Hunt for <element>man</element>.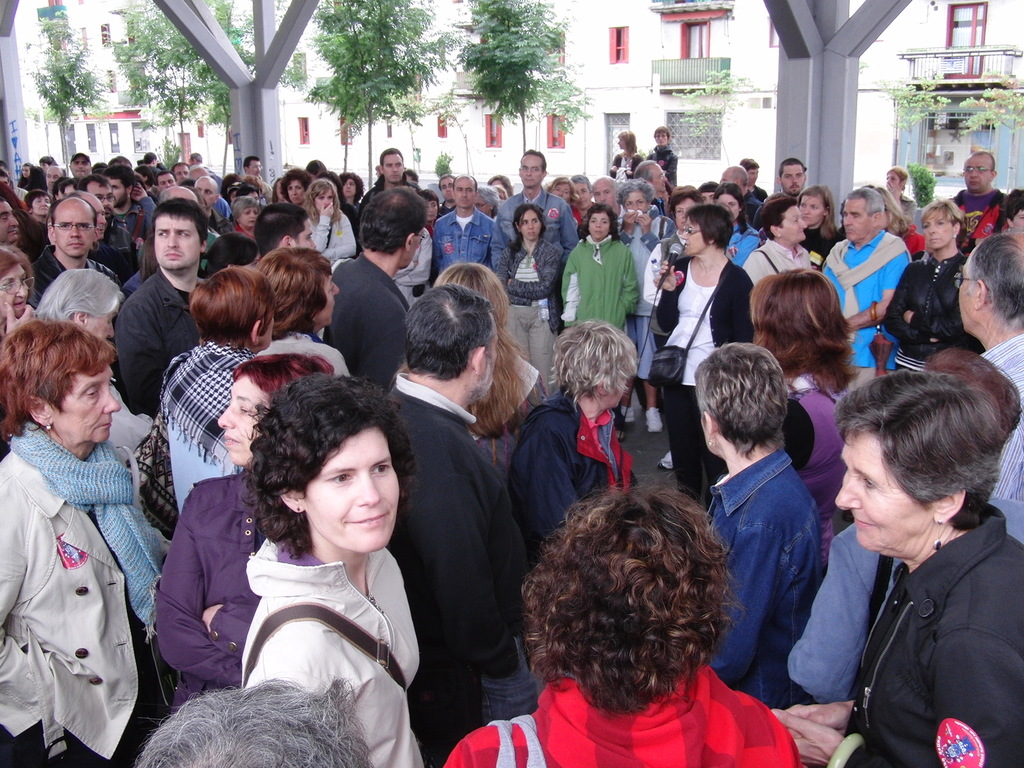
Hunted down at locate(591, 177, 631, 230).
